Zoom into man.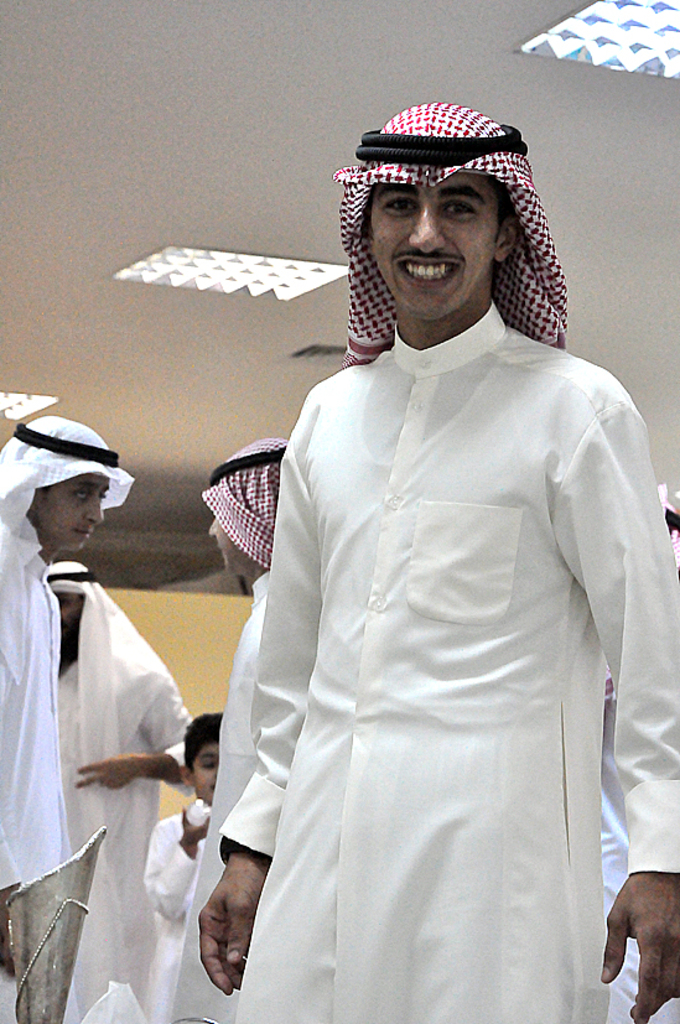
Zoom target: bbox=(0, 402, 130, 904).
